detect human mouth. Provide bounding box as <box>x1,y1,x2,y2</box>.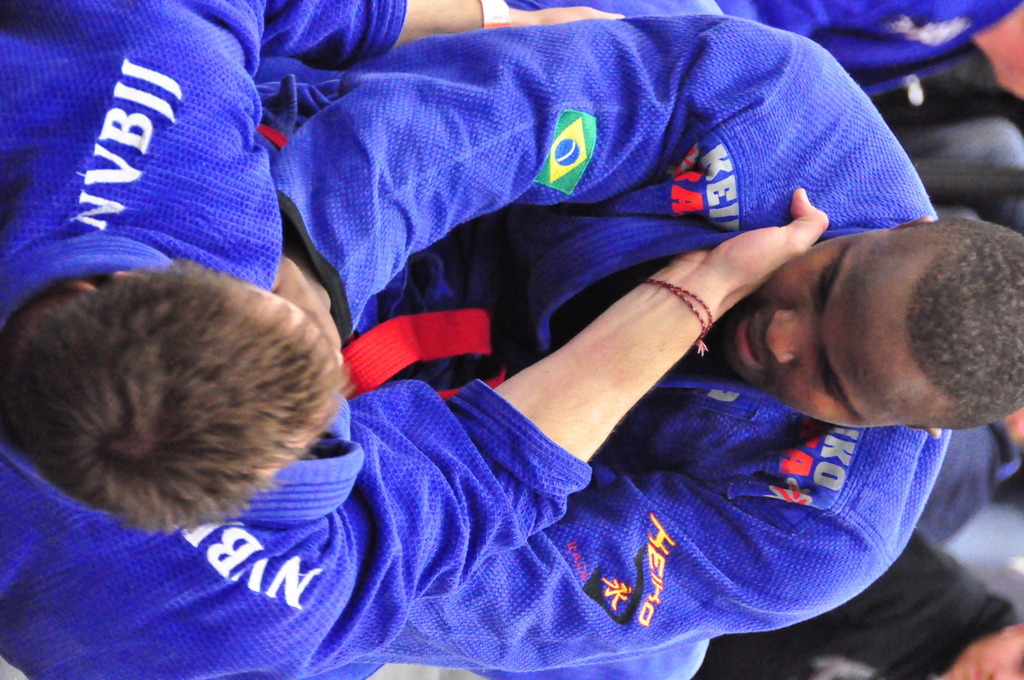
<box>729,307,770,374</box>.
